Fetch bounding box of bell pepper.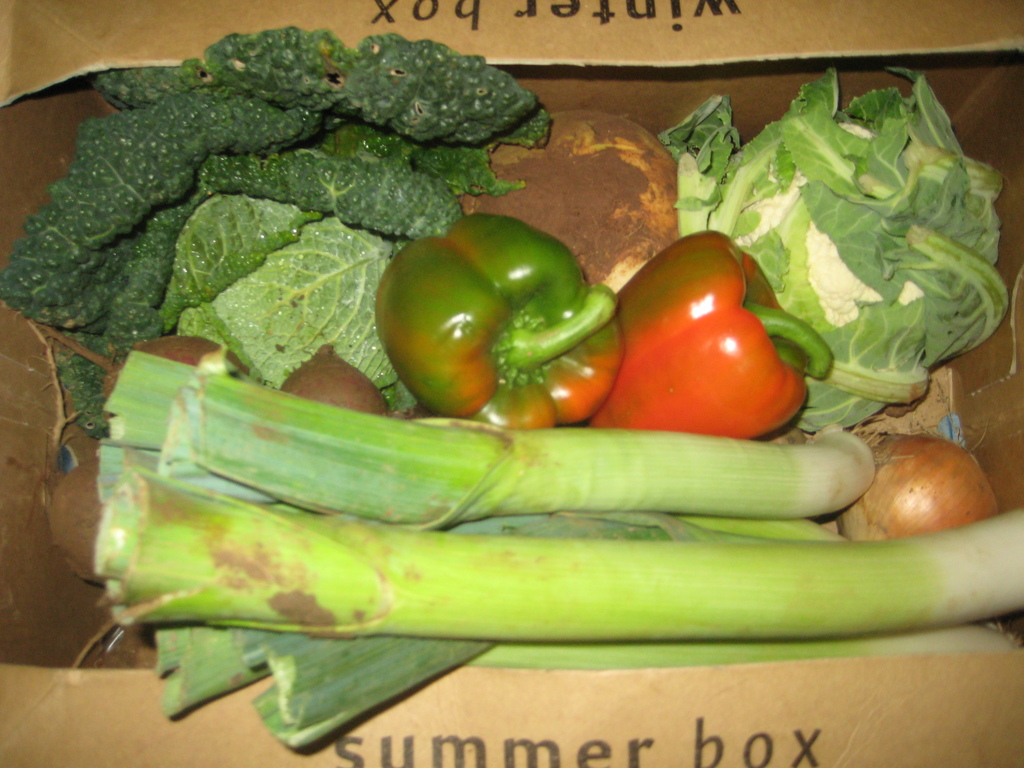
Bbox: crop(367, 203, 623, 428).
